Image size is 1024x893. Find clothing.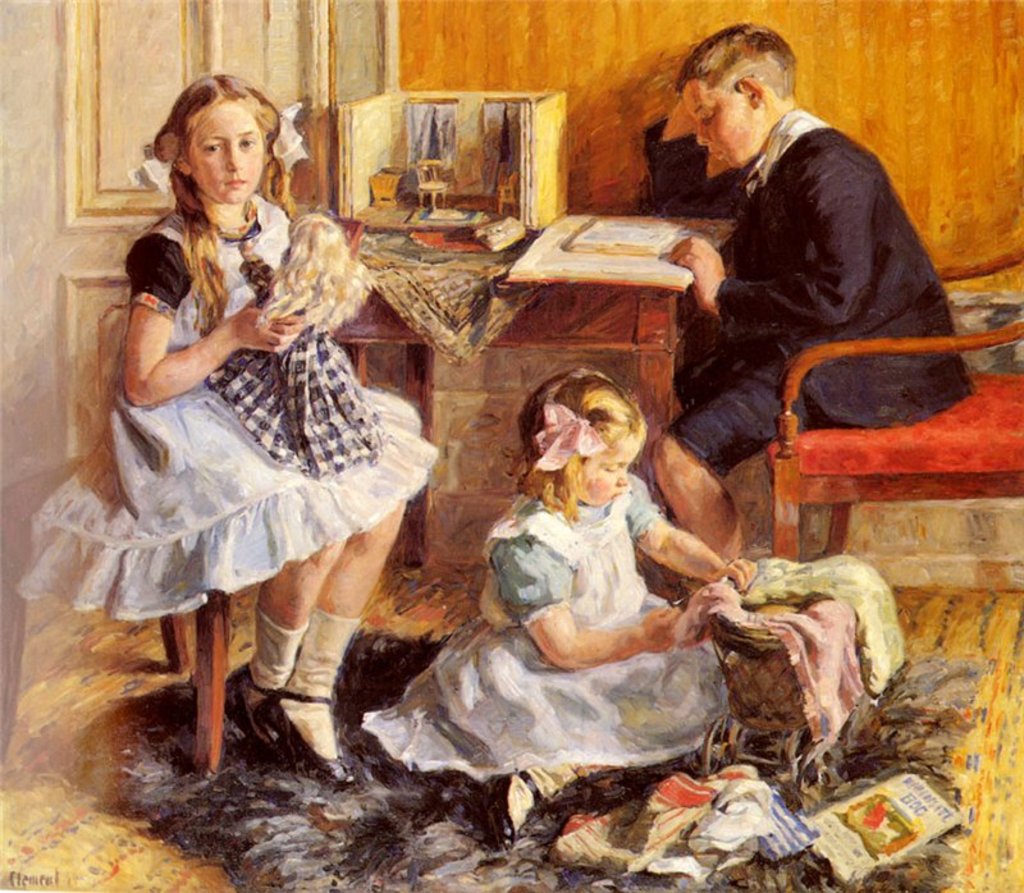
Rect(15, 194, 435, 642).
